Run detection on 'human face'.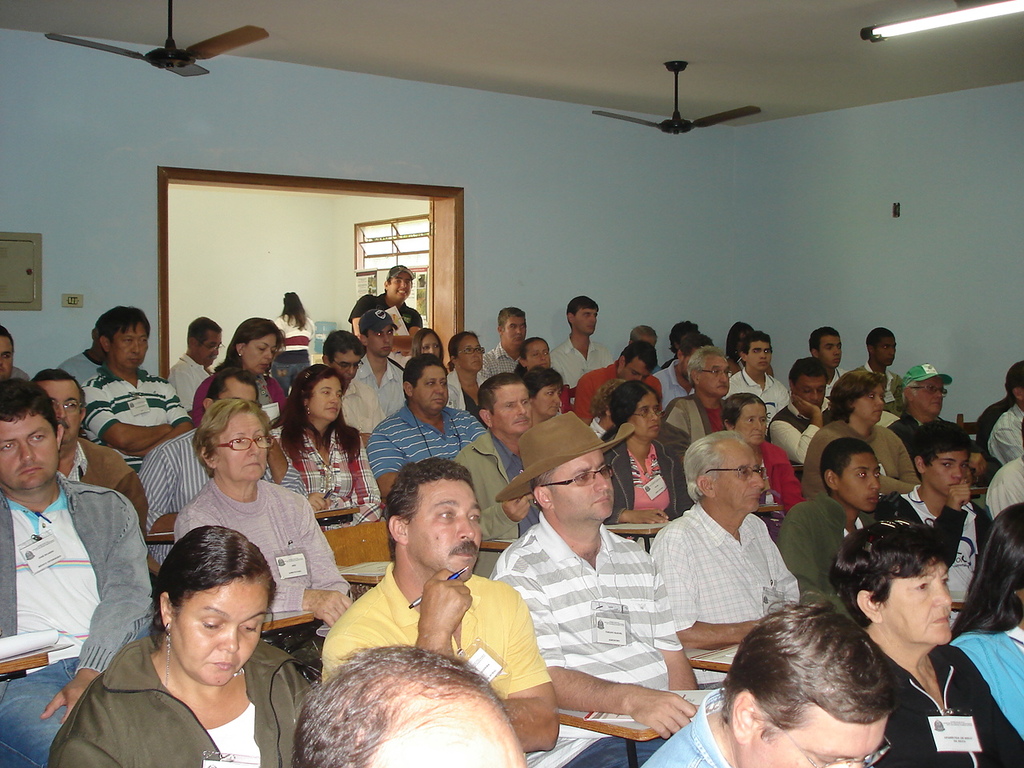
Result: bbox=[878, 338, 897, 361].
